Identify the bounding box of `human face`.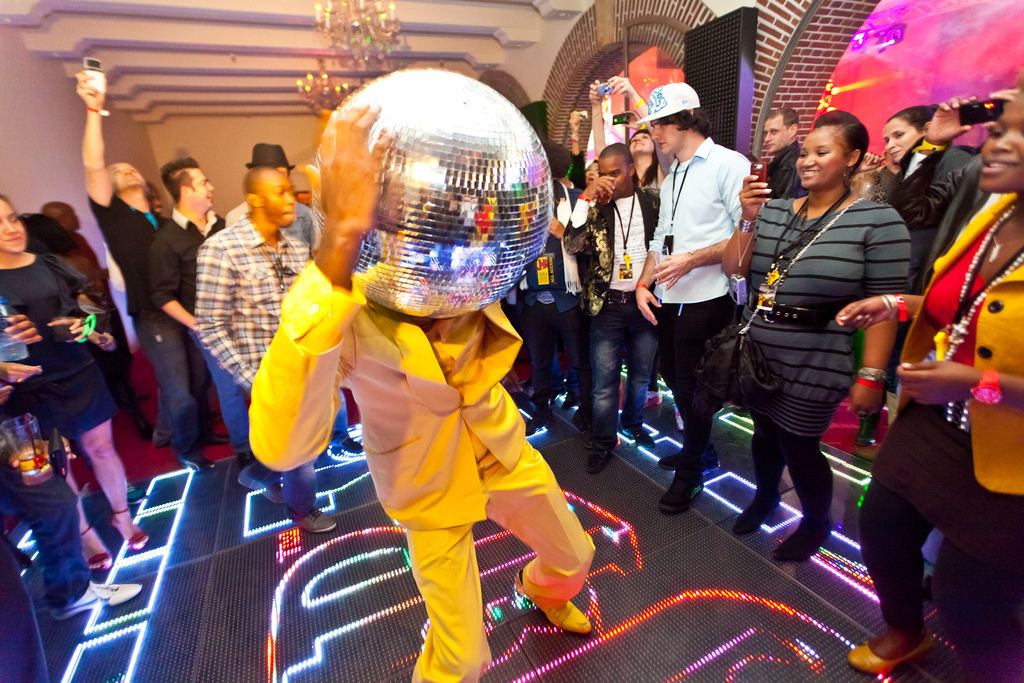
bbox=(105, 159, 145, 184).
